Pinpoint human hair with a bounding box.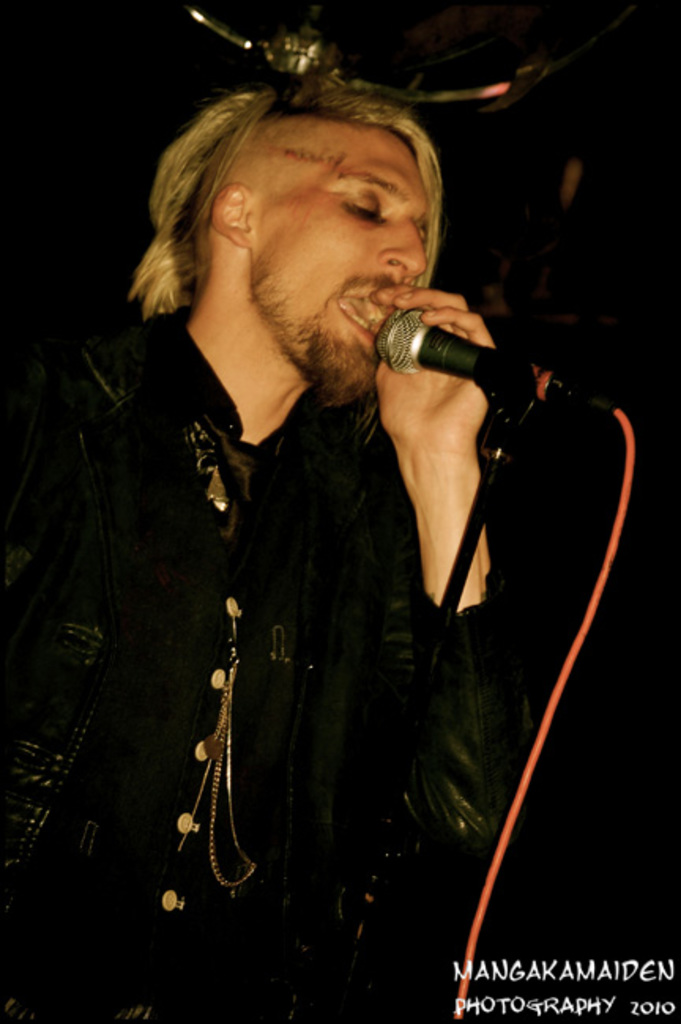
pyautogui.locateOnScreen(147, 55, 495, 323).
